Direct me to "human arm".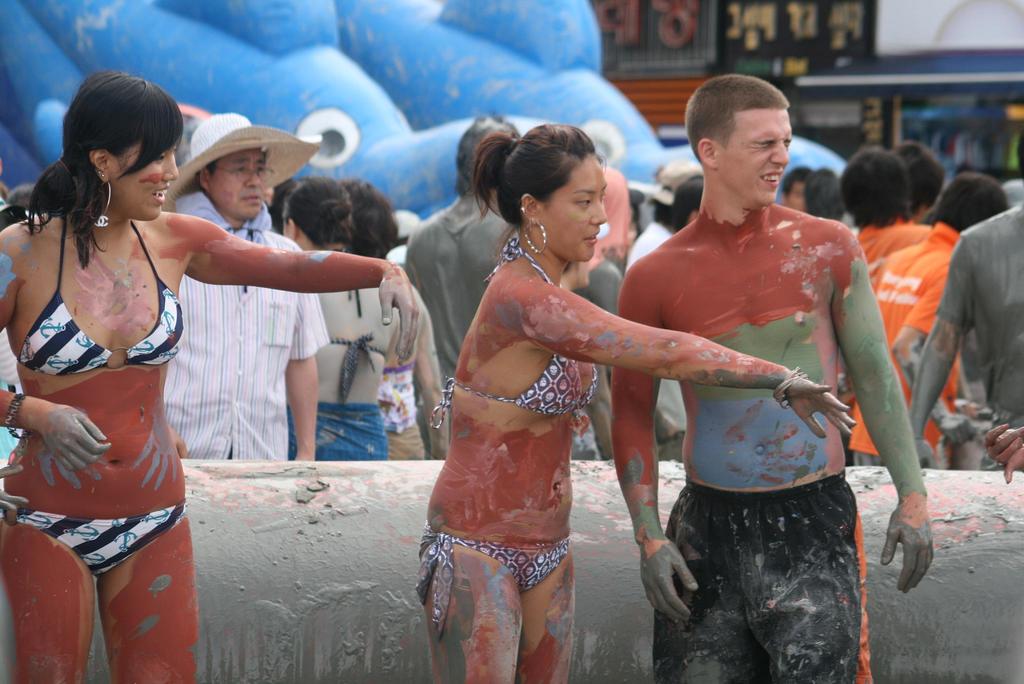
Direction: bbox=[985, 415, 1023, 488].
